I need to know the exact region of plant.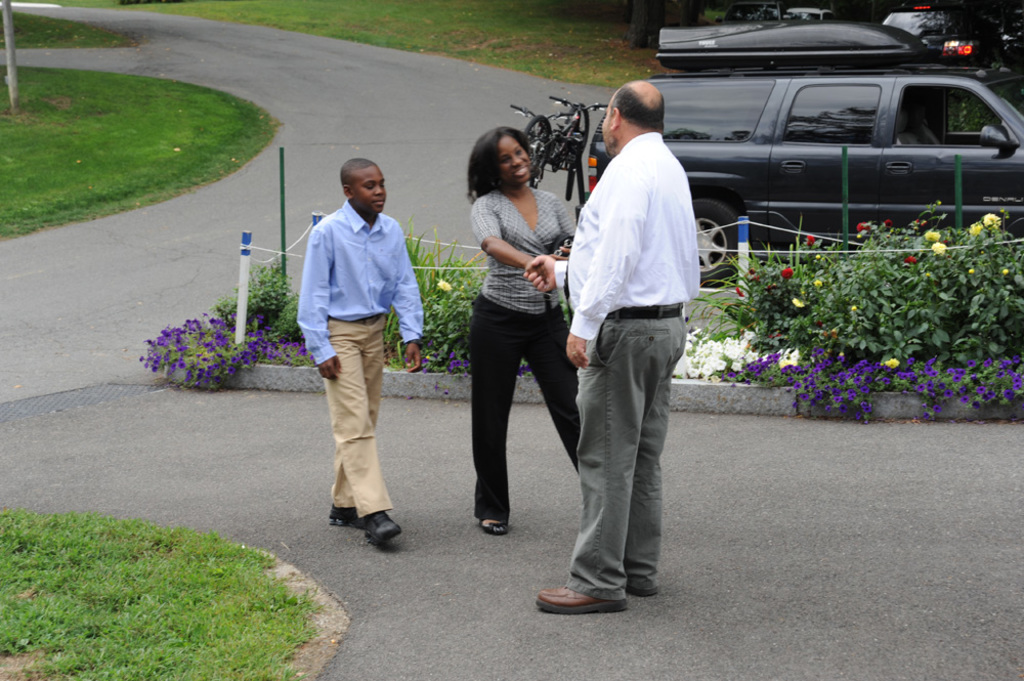
Region: bbox(673, 322, 806, 379).
